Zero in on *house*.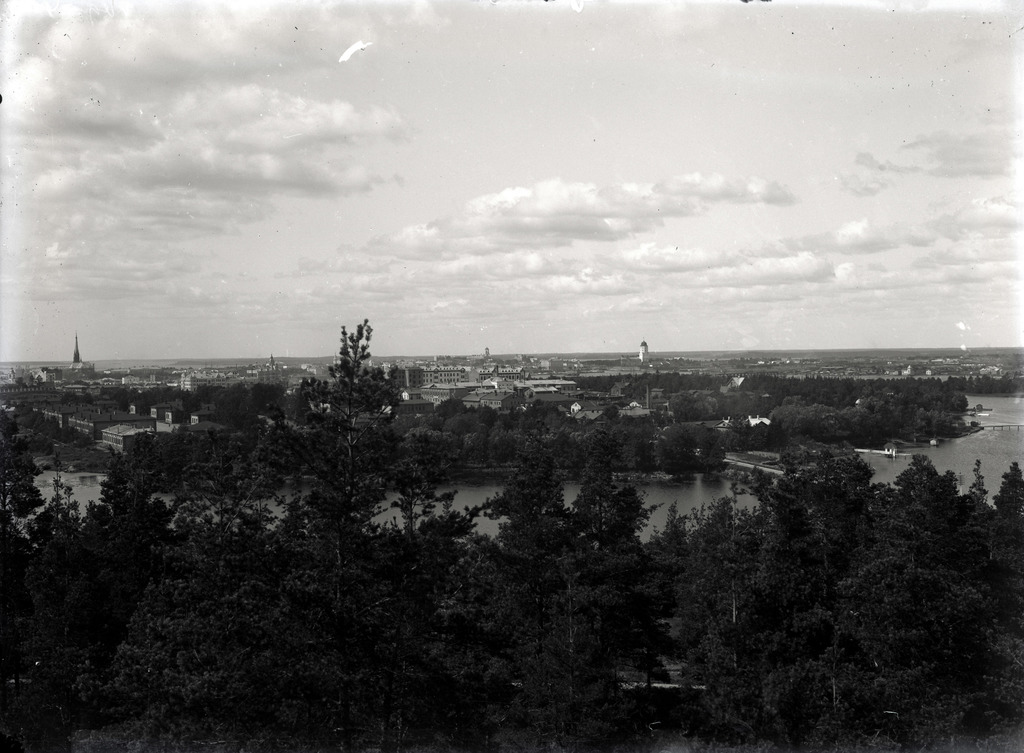
Zeroed in: box(154, 391, 193, 424).
